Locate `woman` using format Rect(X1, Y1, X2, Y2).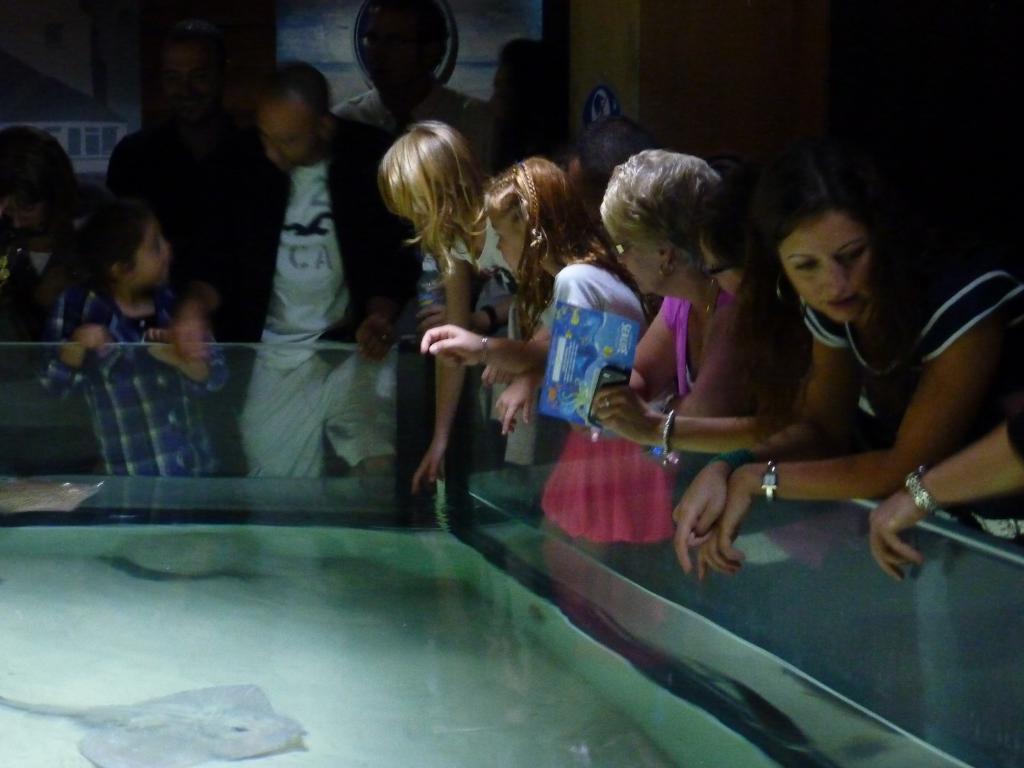
Rect(483, 141, 739, 427).
